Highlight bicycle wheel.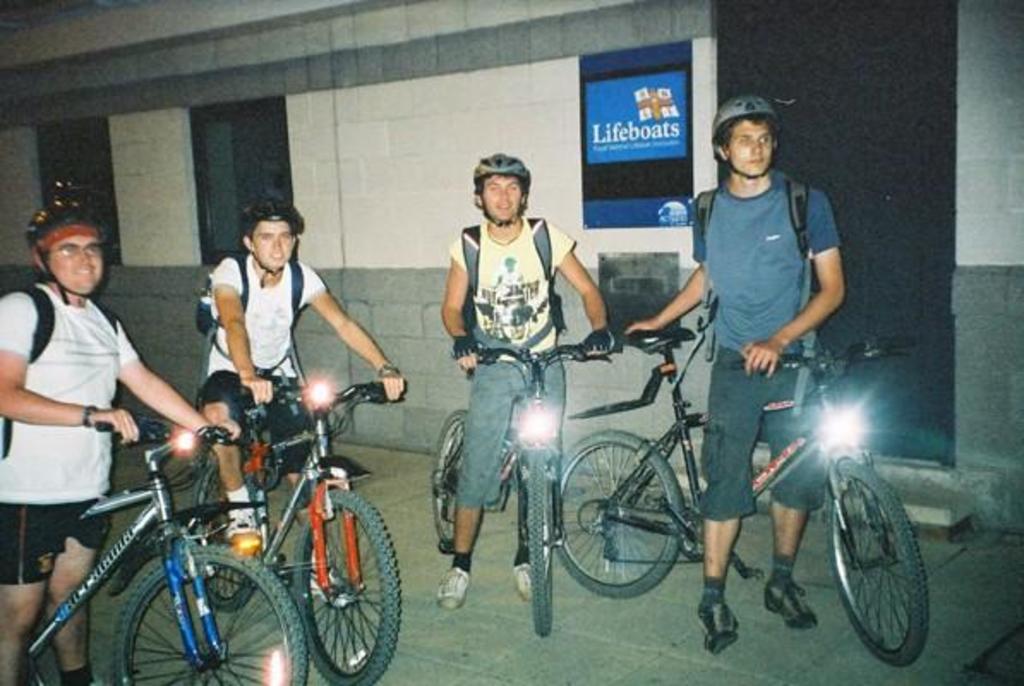
Highlighted region: [x1=547, y1=427, x2=686, y2=600].
